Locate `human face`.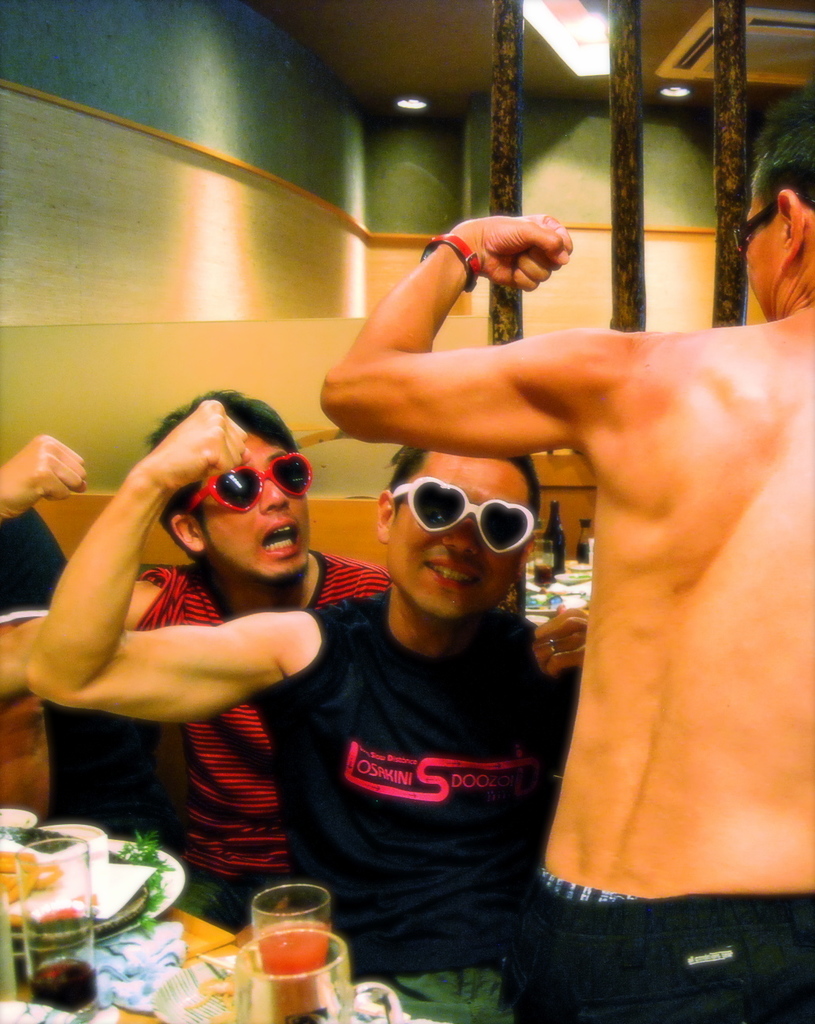
Bounding box: left=190, top=427, right=312, bottom=571.
